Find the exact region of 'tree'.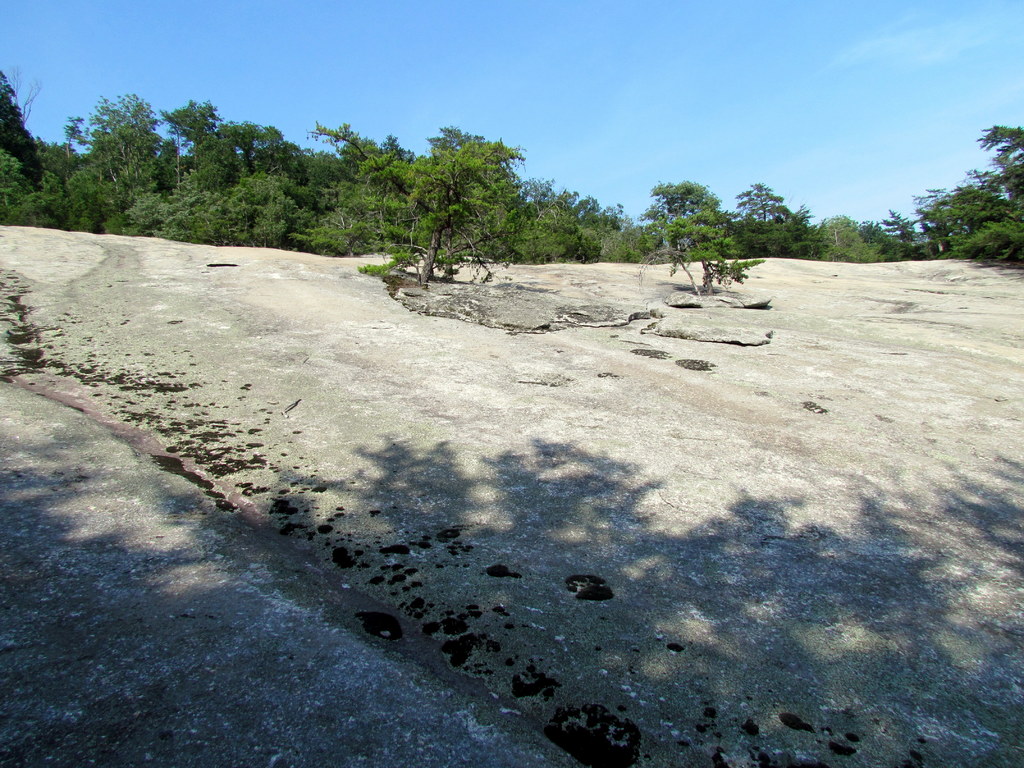
Exact region: bbox=[883, 207, 920, 265].
